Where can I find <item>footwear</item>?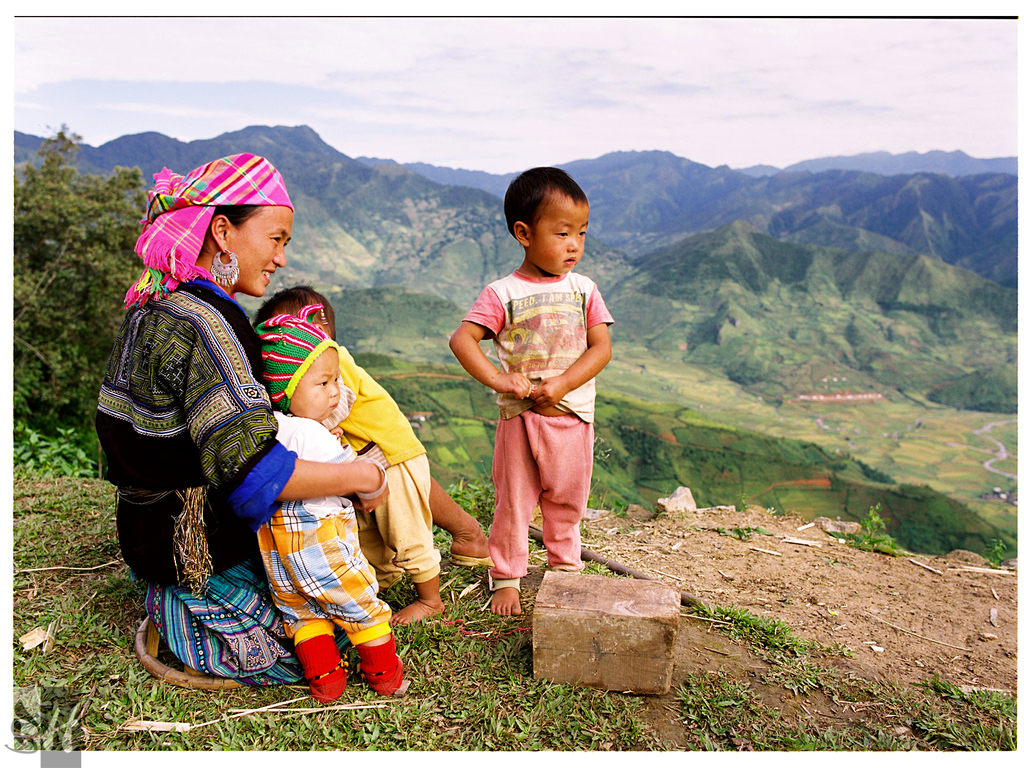
You can find it at bbox=[339, 616, 415, 695].
